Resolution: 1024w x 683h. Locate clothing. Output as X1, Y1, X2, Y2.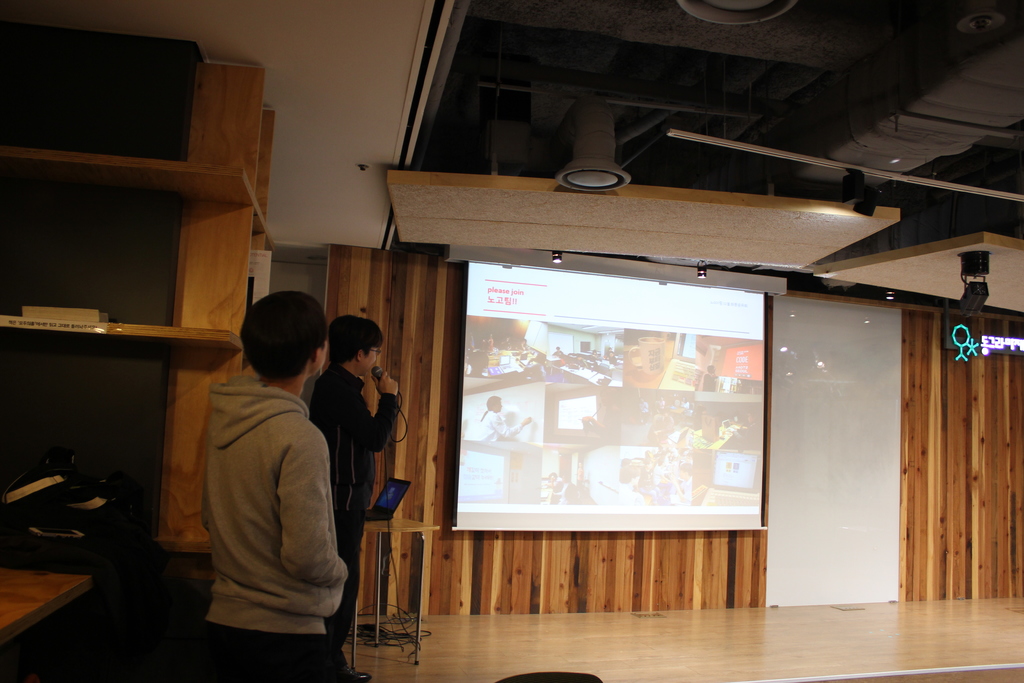
312, 367, 402, 634.
